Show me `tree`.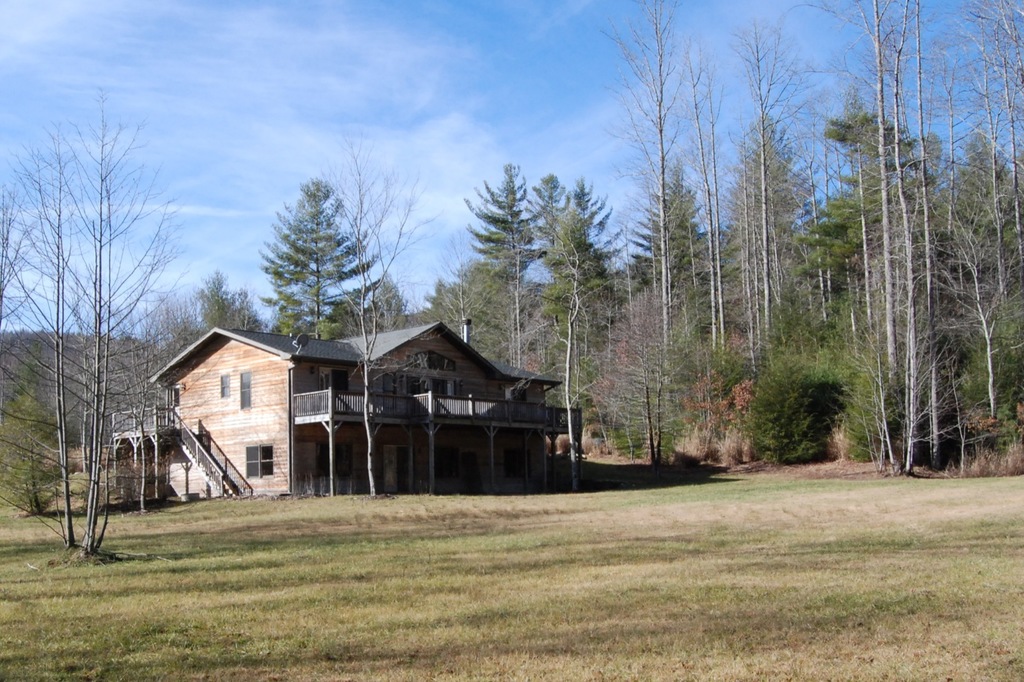
`tree` is here: {"left": 191, "top": 270, "right": 288, "bottom": 337}.
